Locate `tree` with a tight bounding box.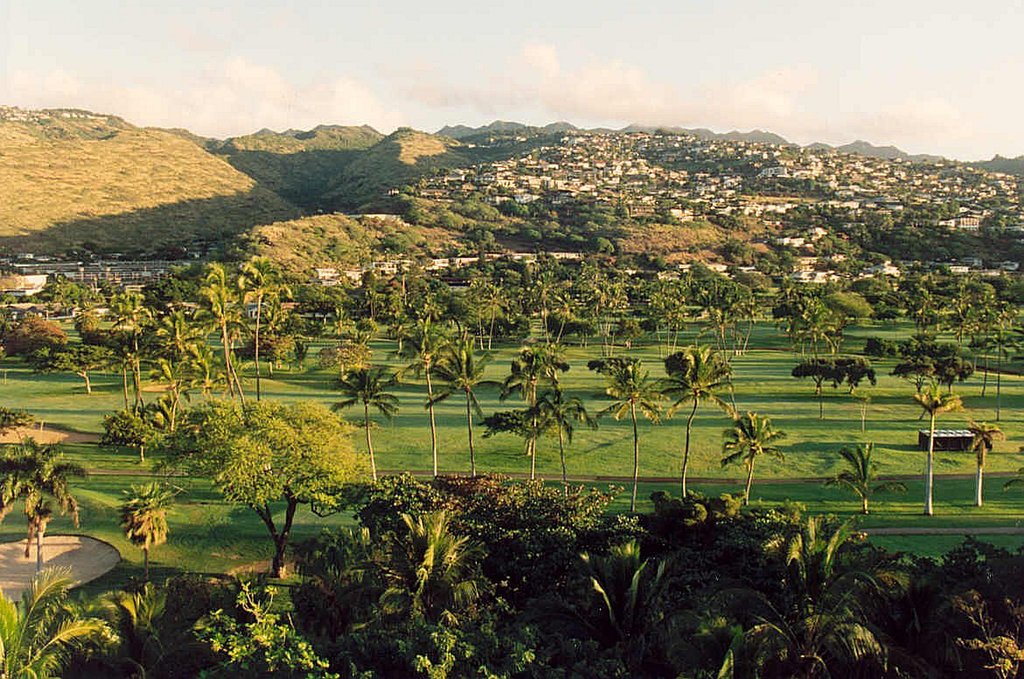
493/360/550/481.
